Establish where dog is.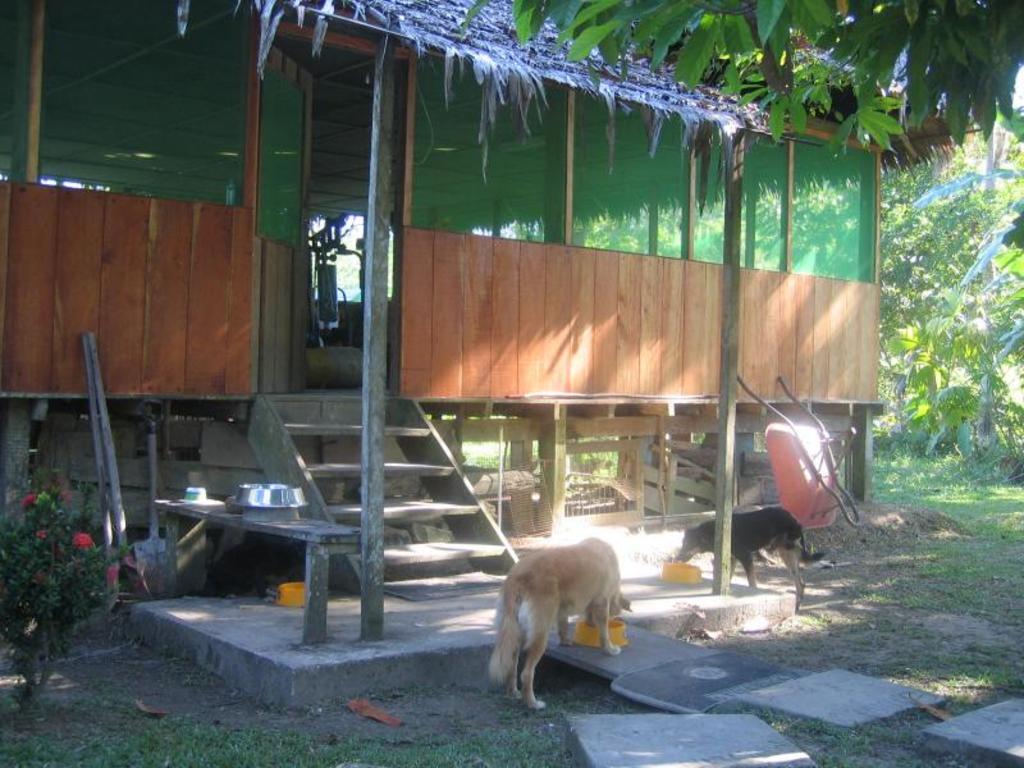
Established at (672, 507, 829, 616).
